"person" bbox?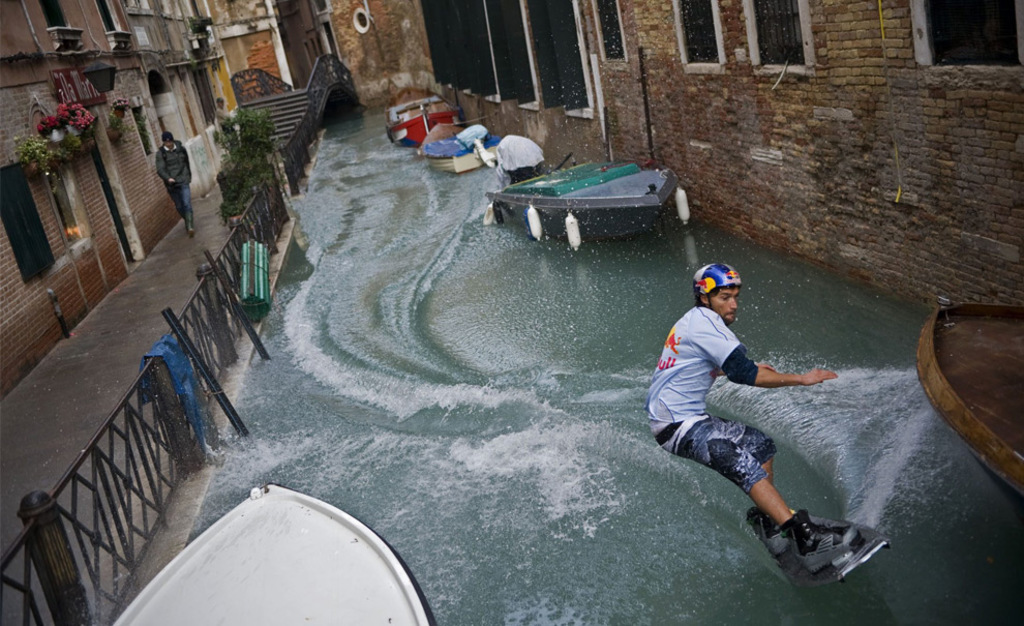
(left=215, top=96, right=242, bottom=150)
